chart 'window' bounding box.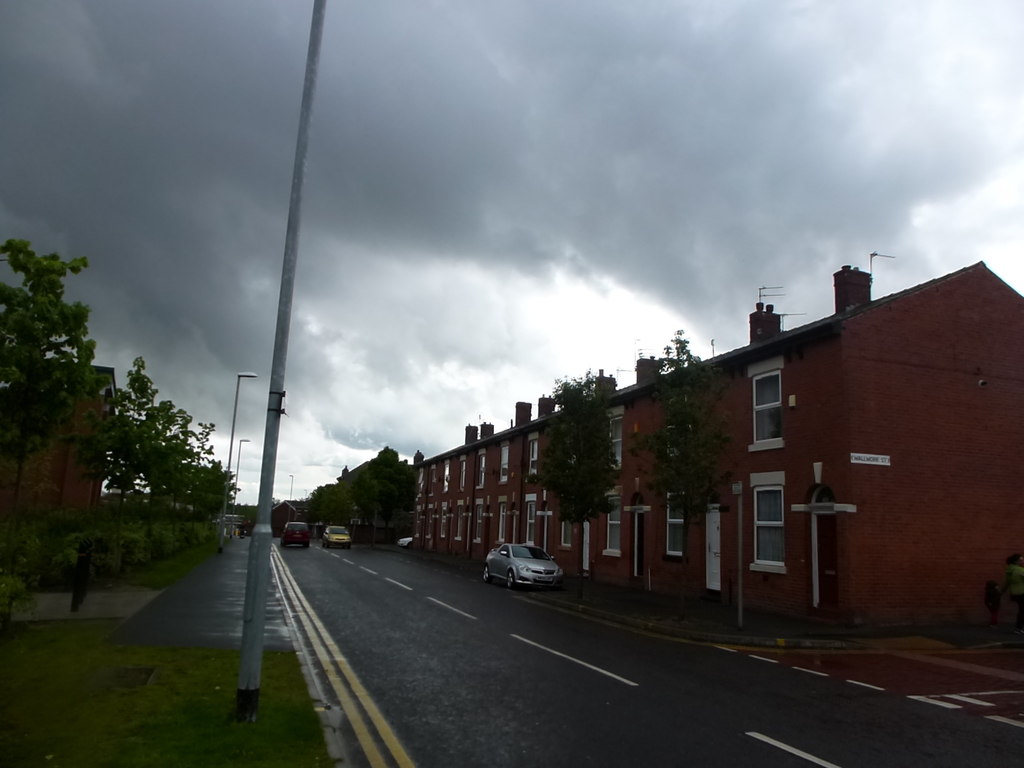
Charted: [475, 372, 787, 476].
